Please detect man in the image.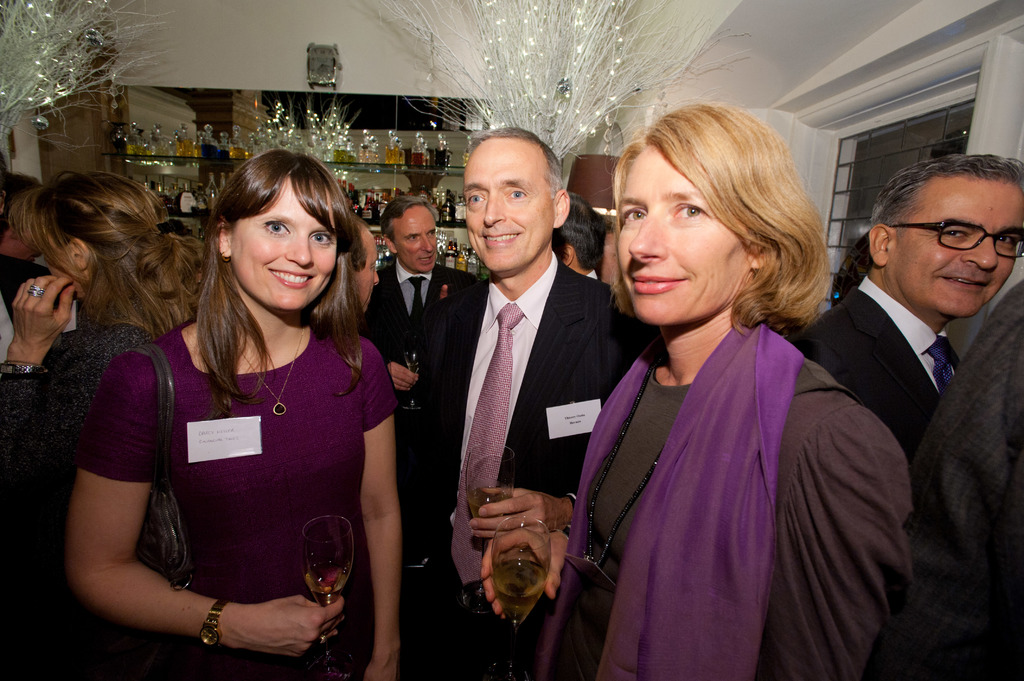
left=361, top=191, right=471, bottom=481.
